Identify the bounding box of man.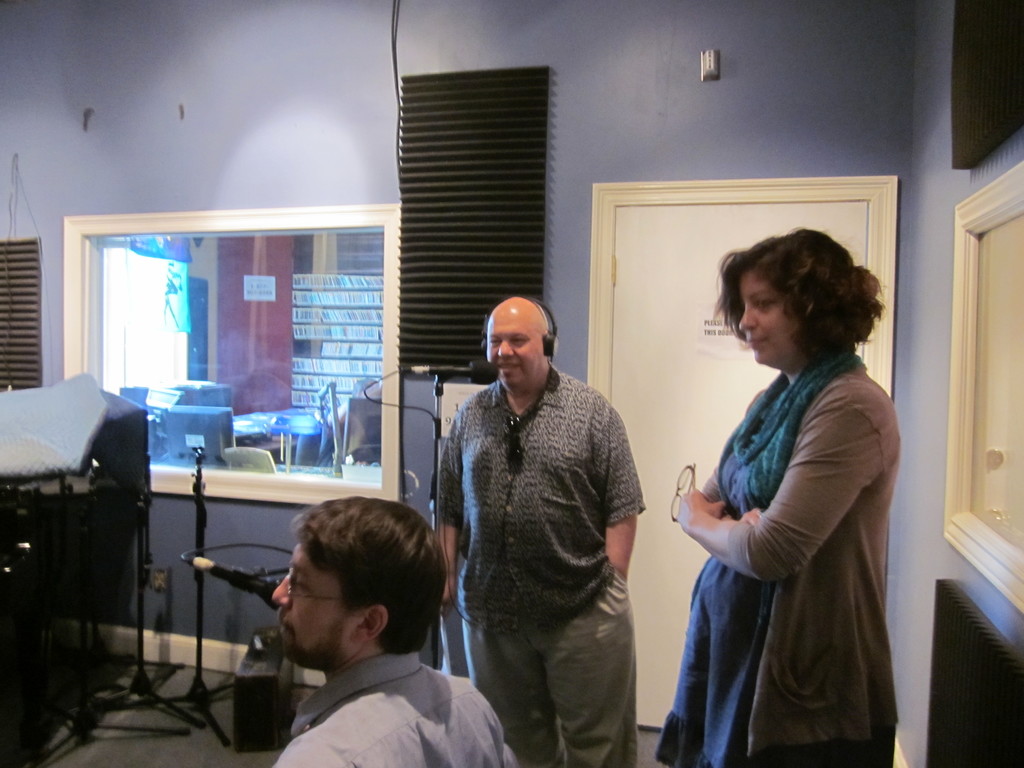
x1=425, y1=271, x2=667, y2=762.
